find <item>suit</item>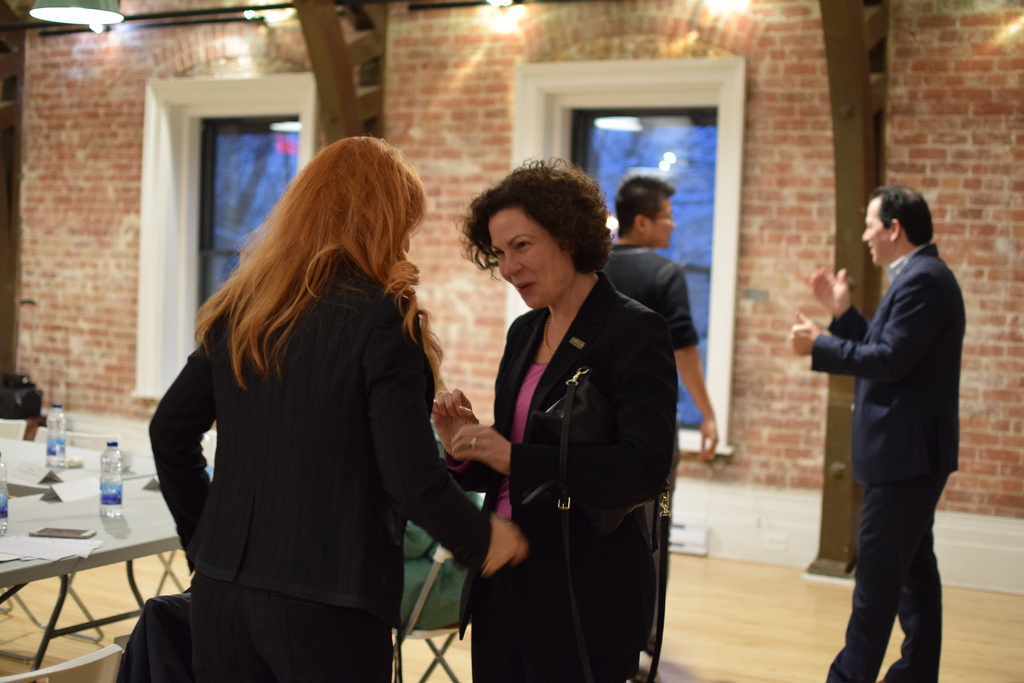
box=[456, 268, 677, 682]
